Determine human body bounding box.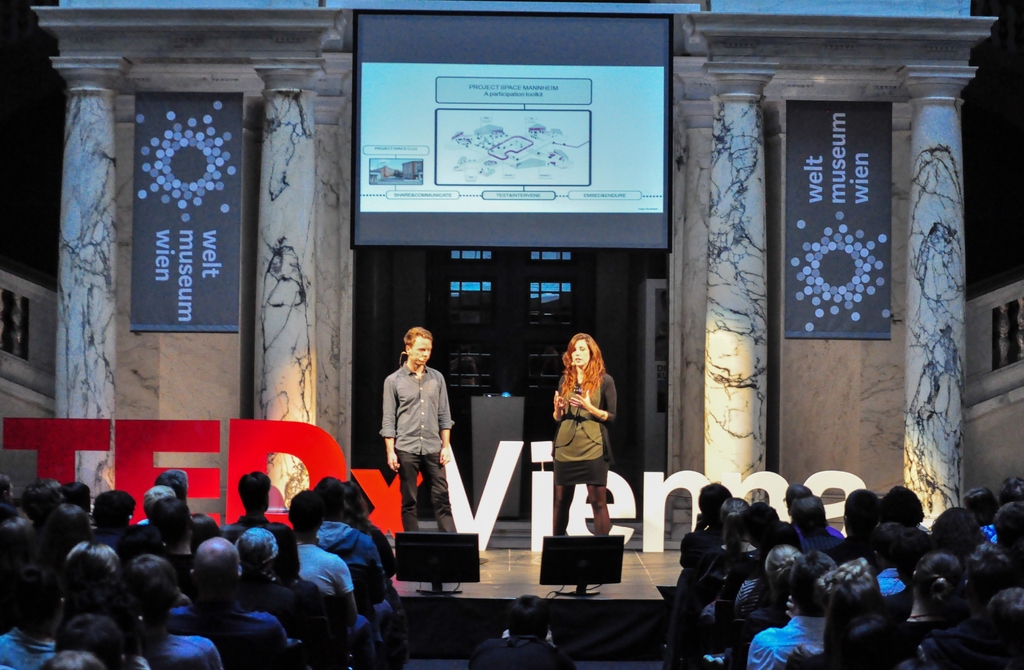
Determined: box=[673, 485, 733, 610].
